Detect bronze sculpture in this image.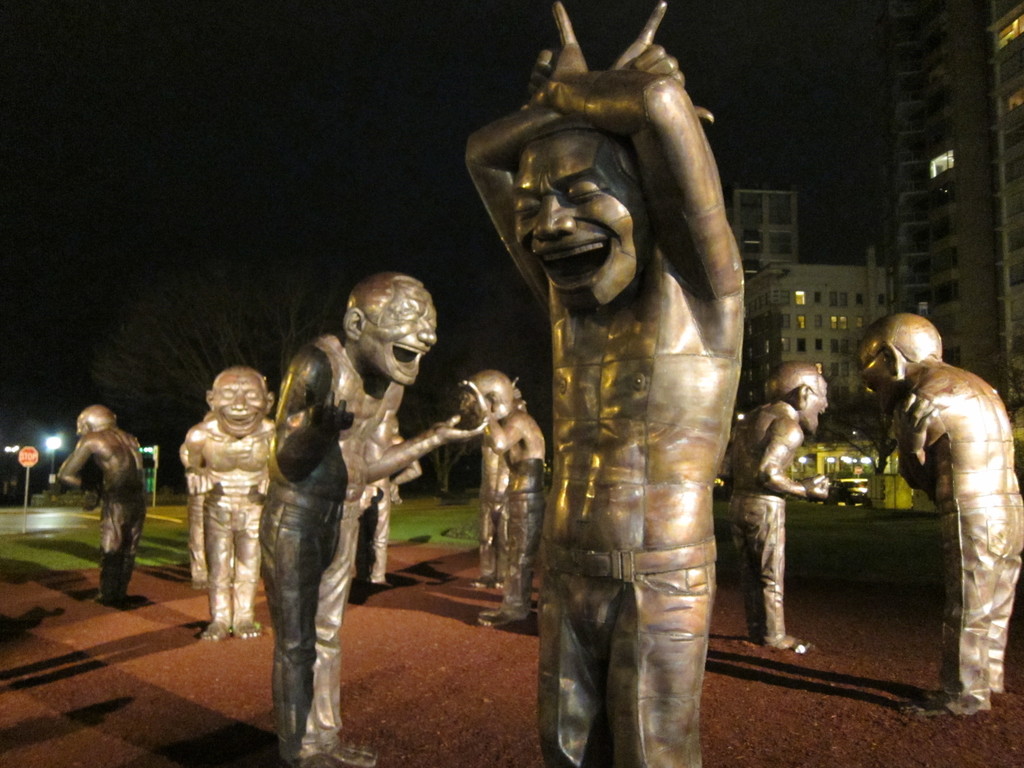
Detection: (729,360,831,654).
